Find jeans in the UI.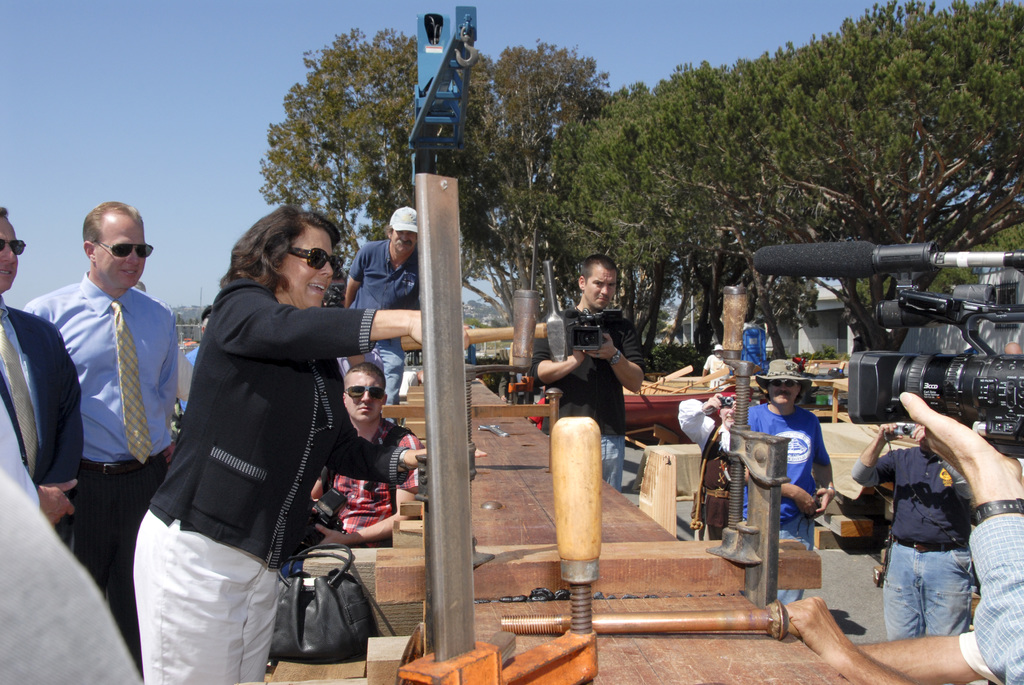
UI element at Rect(774, 519, 810, 602).
